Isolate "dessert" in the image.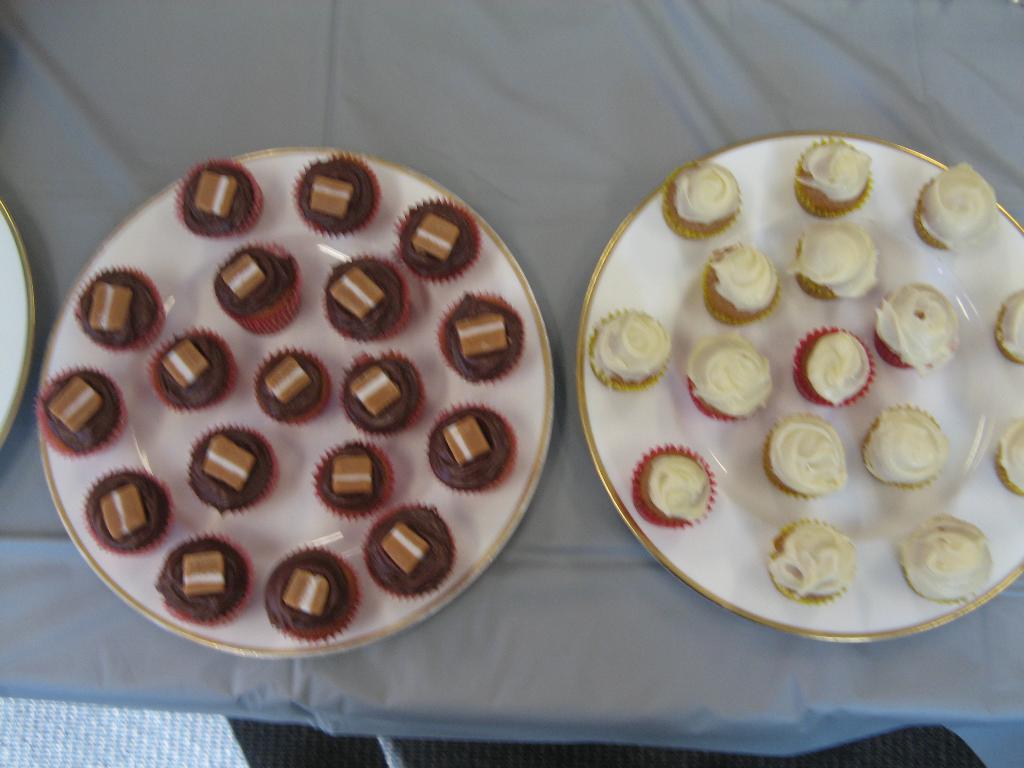
Isolated region: box(911, 162, 999, 250).
